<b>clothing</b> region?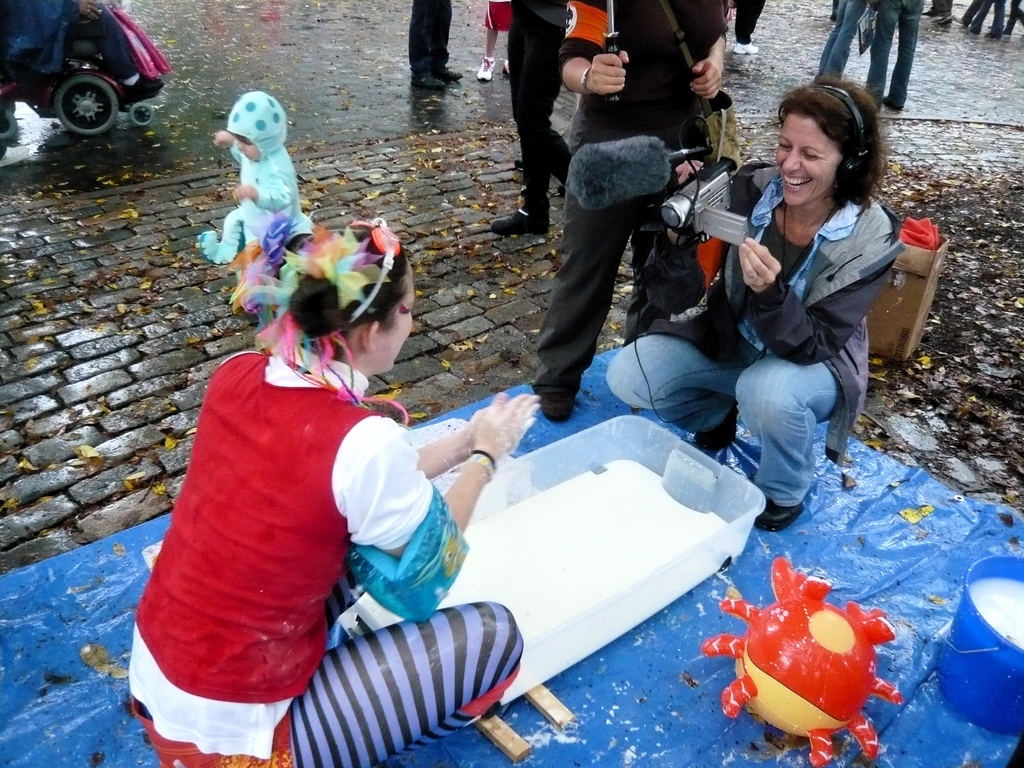
[927,0,949,20]
